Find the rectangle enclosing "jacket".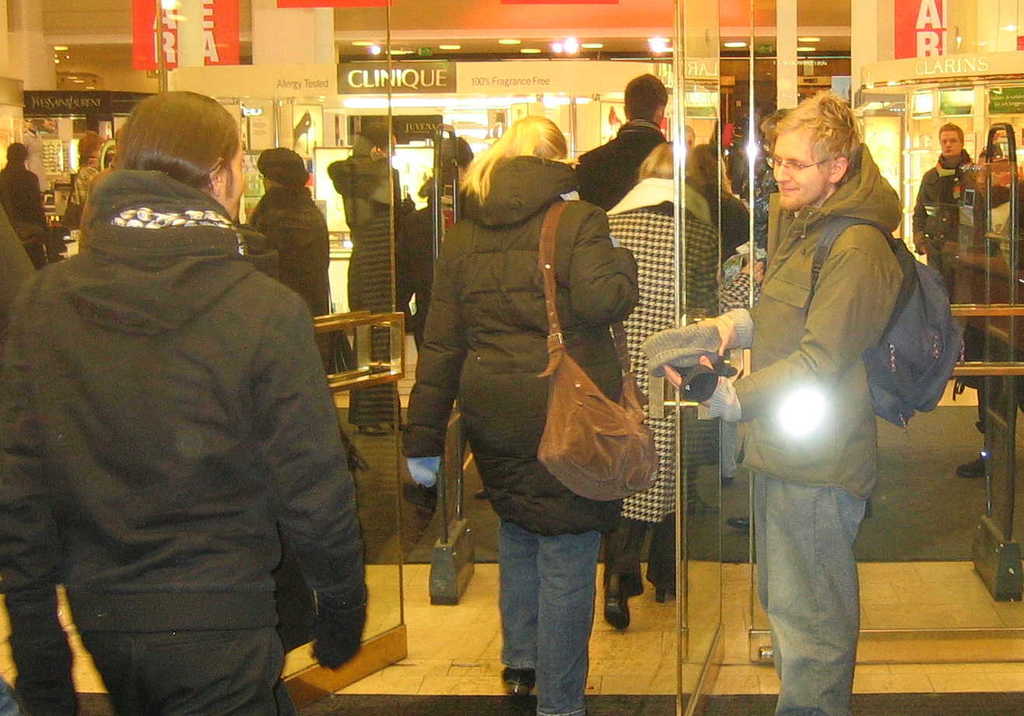
BBox(731, 148, 914, 499).
